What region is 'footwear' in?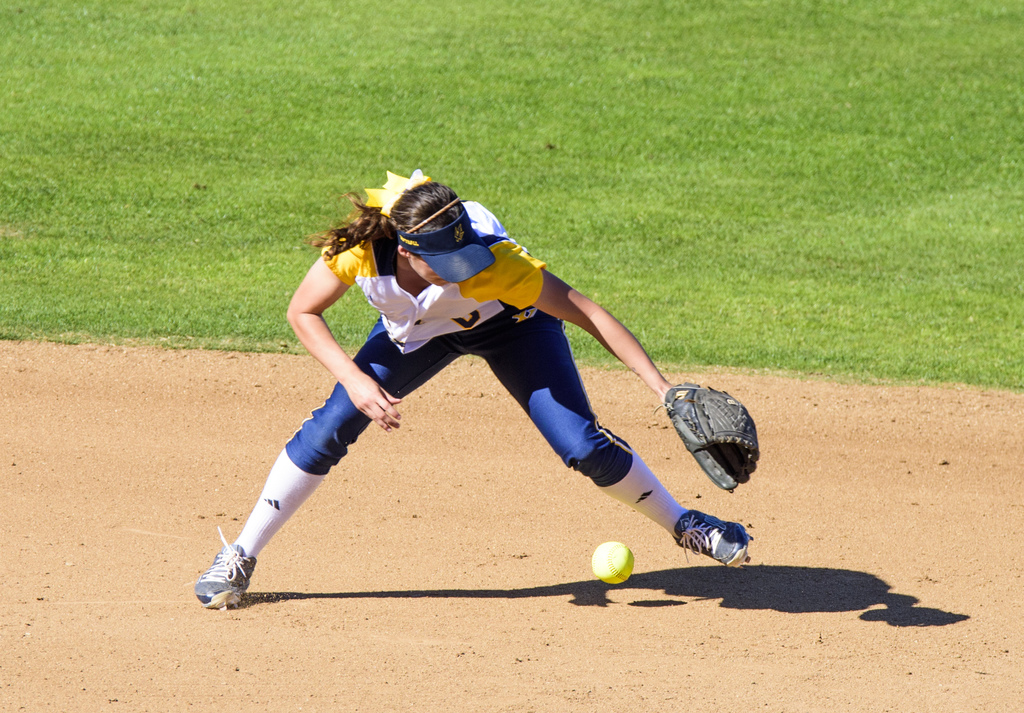
l=189, t=526, r=252, b=610.
